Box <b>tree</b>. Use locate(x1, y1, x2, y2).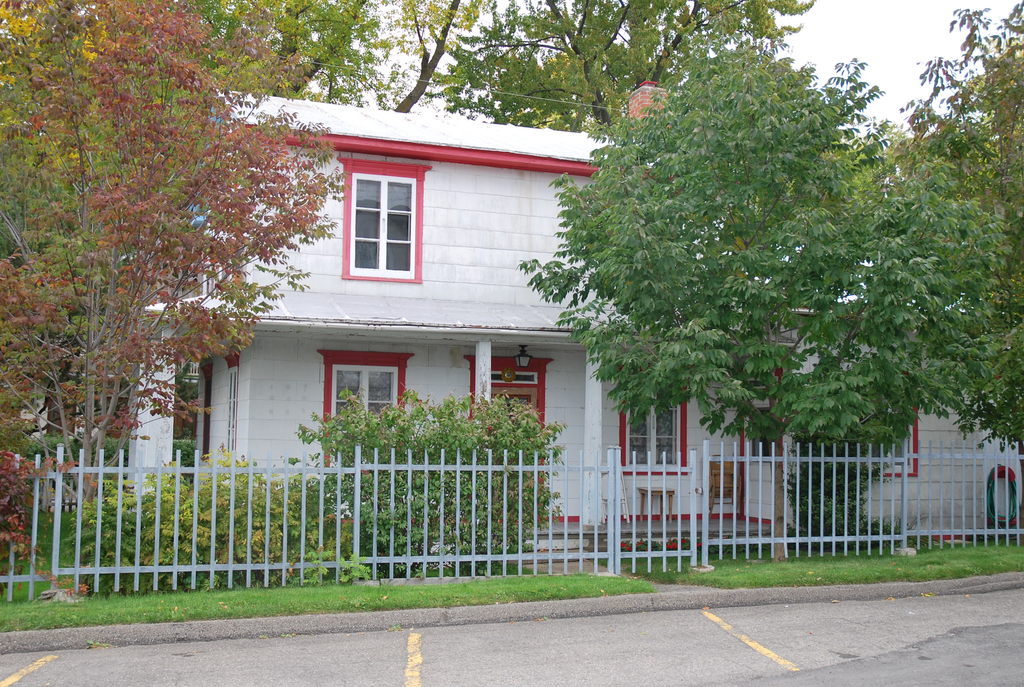
locate(438, 0, 817, 133).
